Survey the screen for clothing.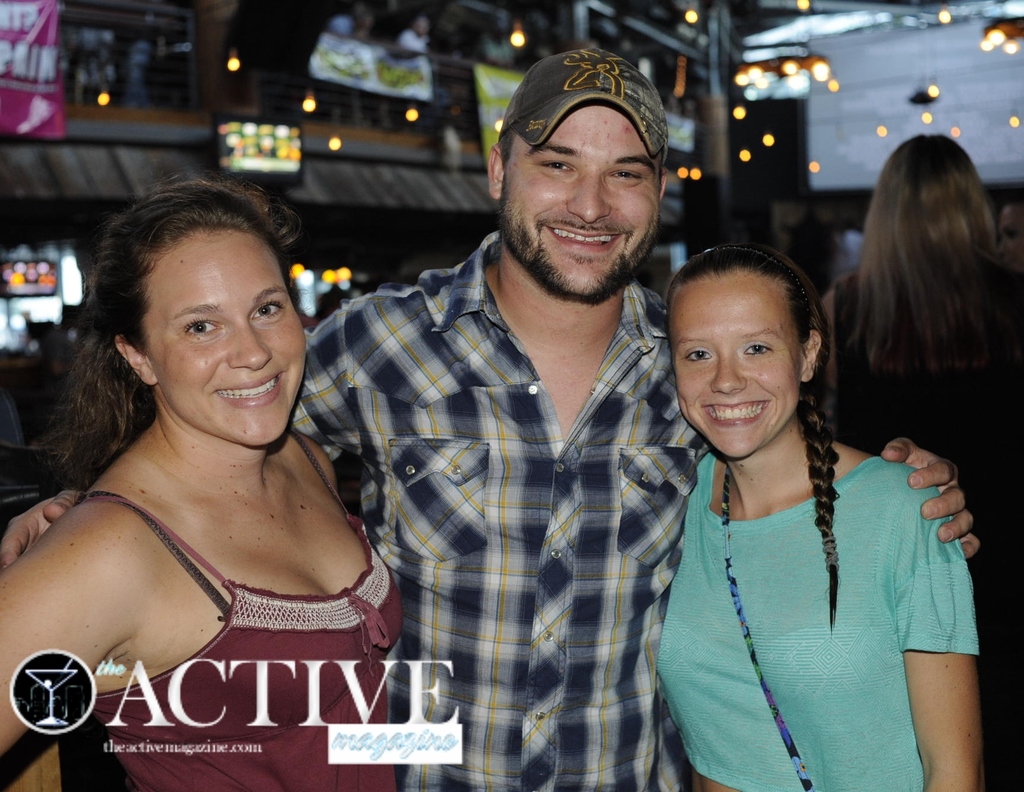
Survey found: select_region(35, 410, 397, 791).
